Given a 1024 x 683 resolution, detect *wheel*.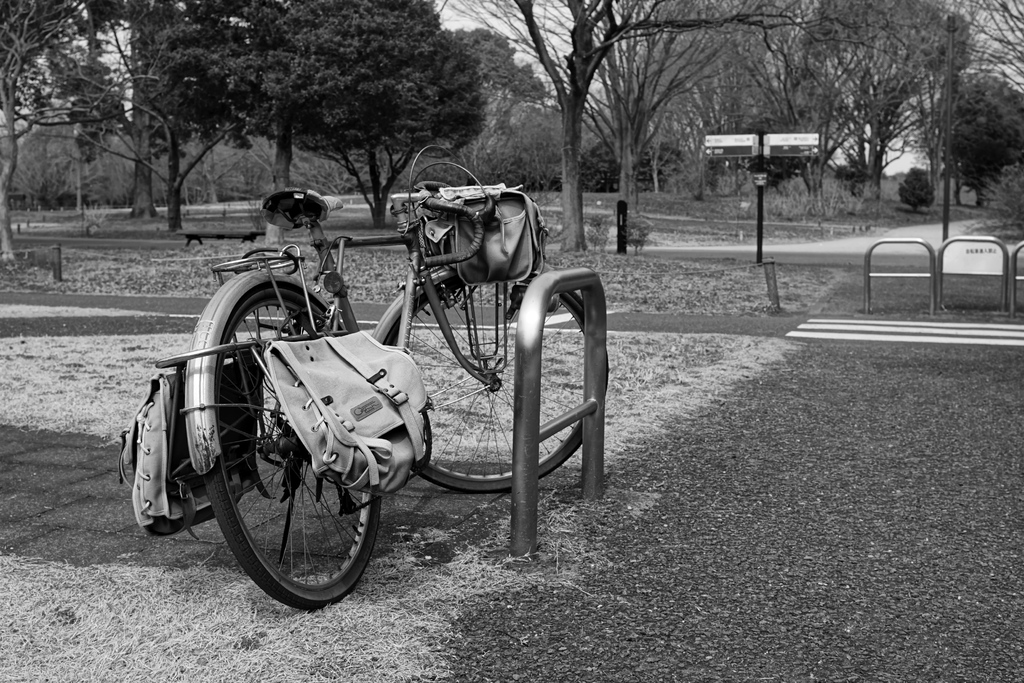
<box>362,267,609,488</box>.
